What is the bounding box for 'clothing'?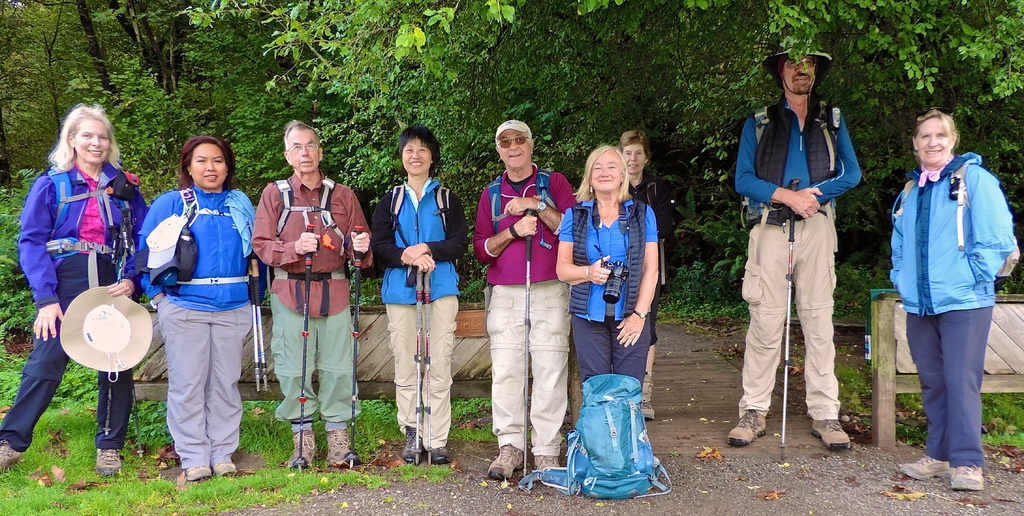
x1=138, y1=149, x2=250, y2=472.
